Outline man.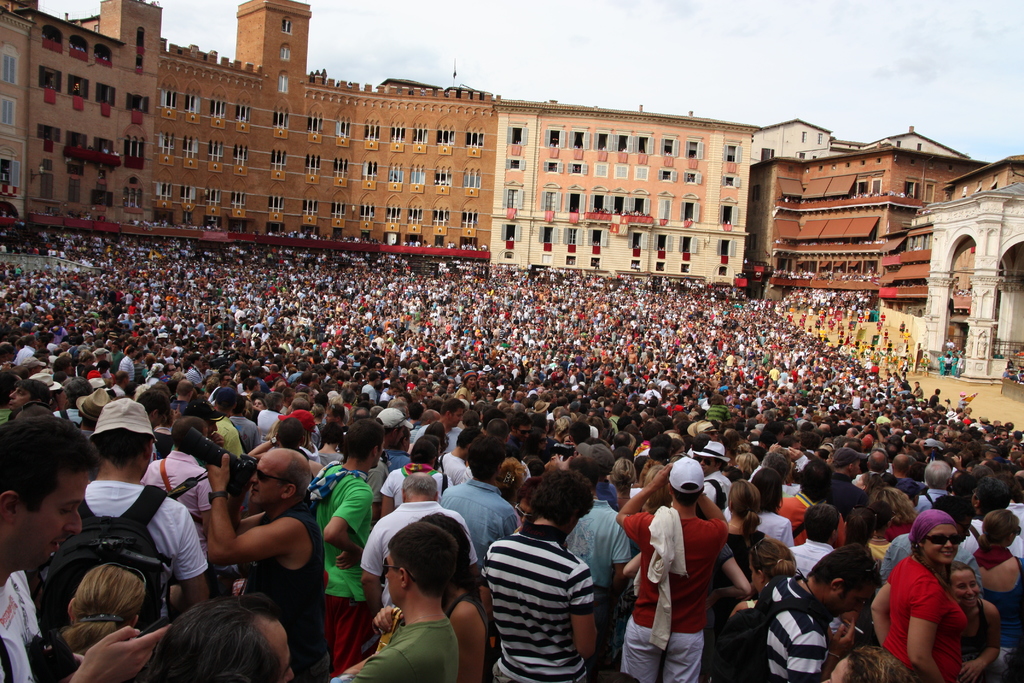
Outline: select_region(668, 397, 683, 418).
